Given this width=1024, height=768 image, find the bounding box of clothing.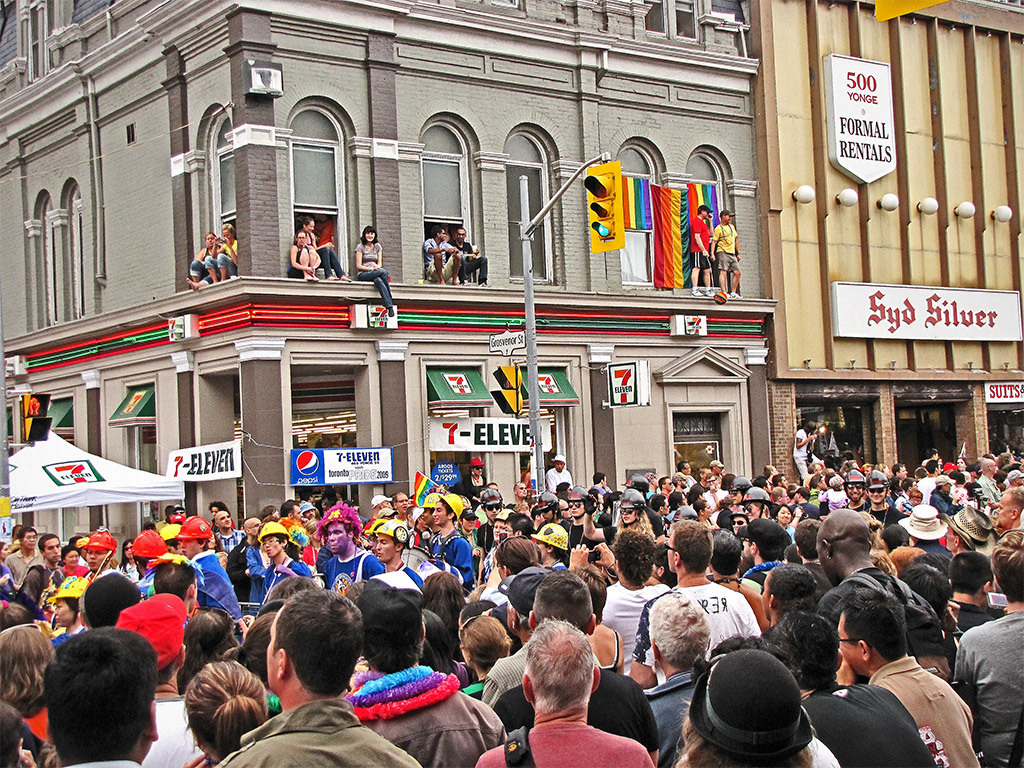
<box>229,539,249,609</box>.
